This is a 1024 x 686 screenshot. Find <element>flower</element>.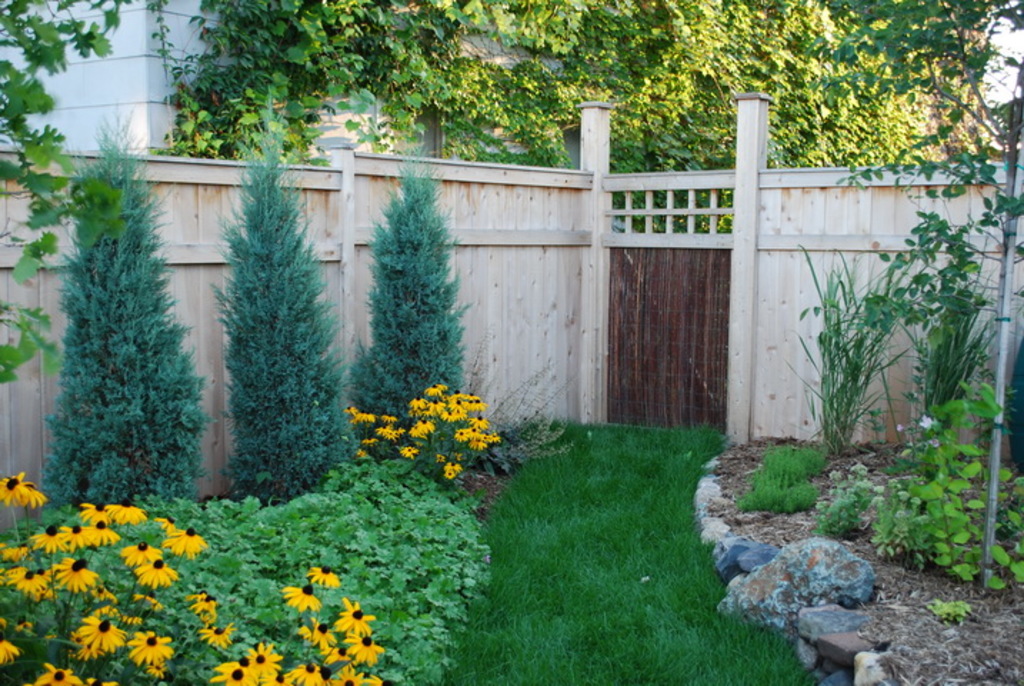
Bounding box: (0, 567, 53, 597).
